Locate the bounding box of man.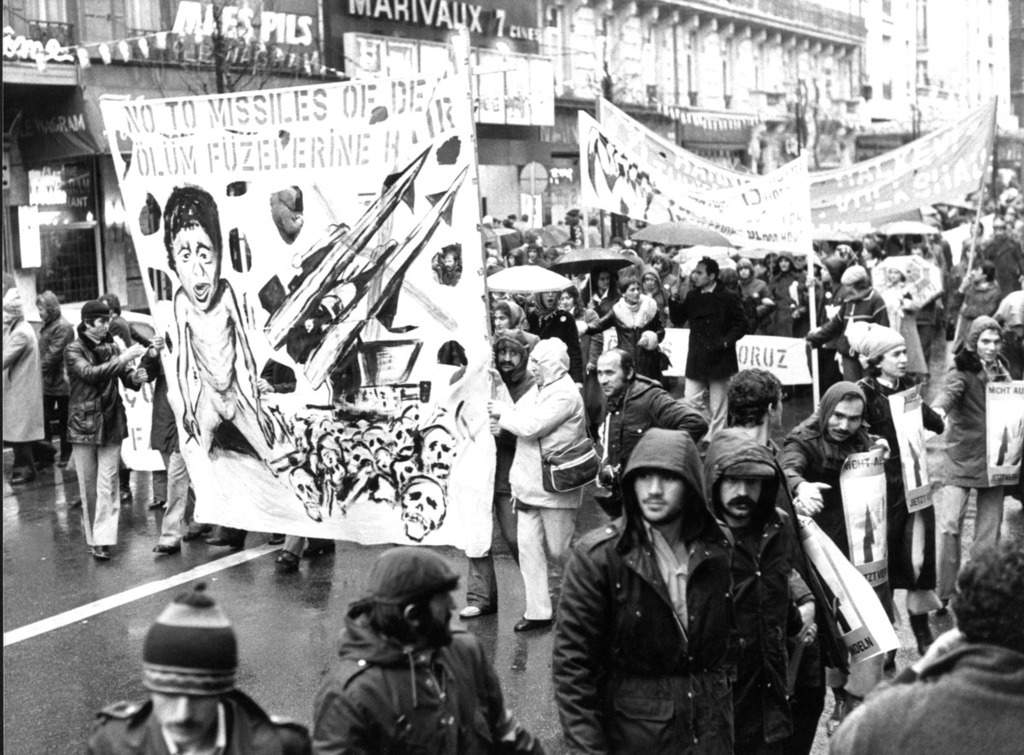
Bounding box: Rect(550, 433, 744, 754).
